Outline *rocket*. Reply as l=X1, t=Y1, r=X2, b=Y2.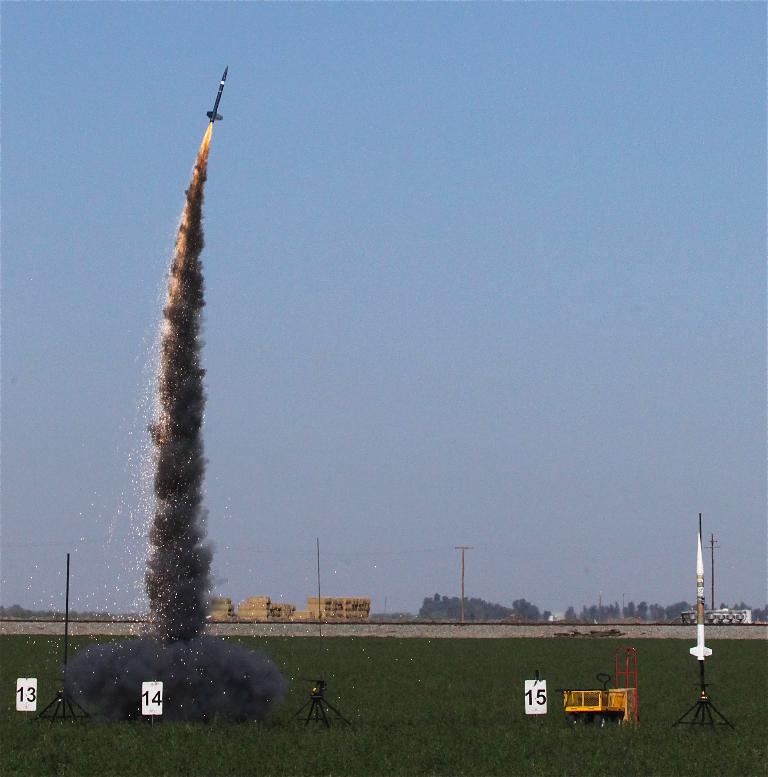
l=207, t=71, r=228, b=123.
